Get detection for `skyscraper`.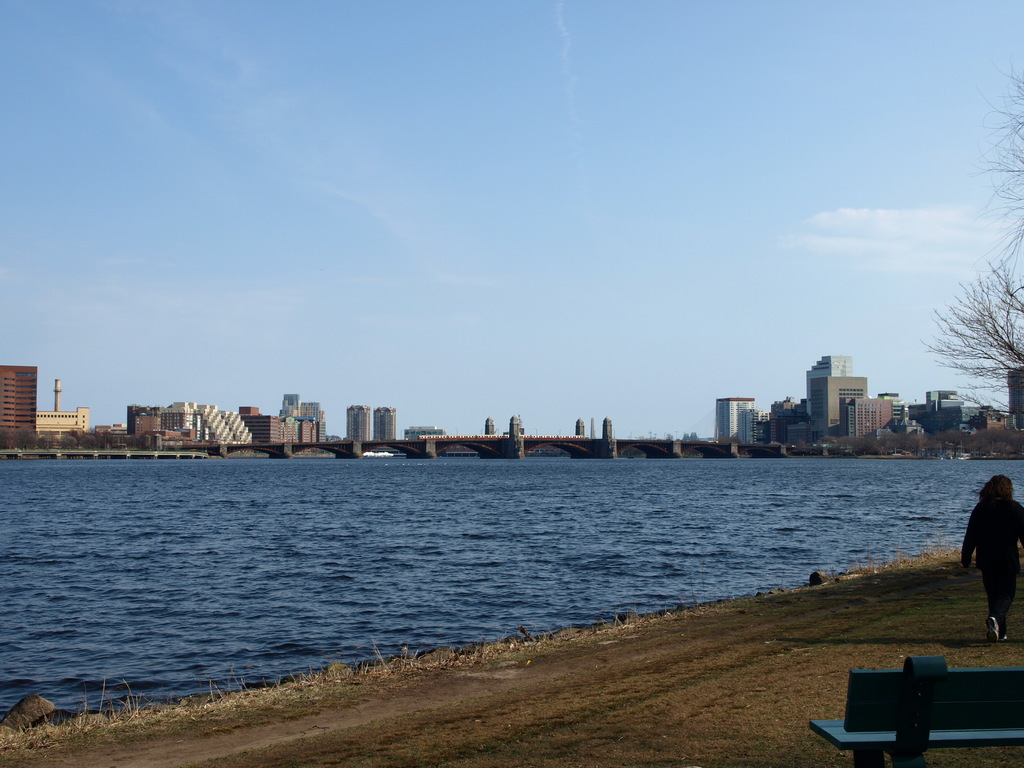
Detection: [x1=236, y1=390, x2=339, y2=453].
